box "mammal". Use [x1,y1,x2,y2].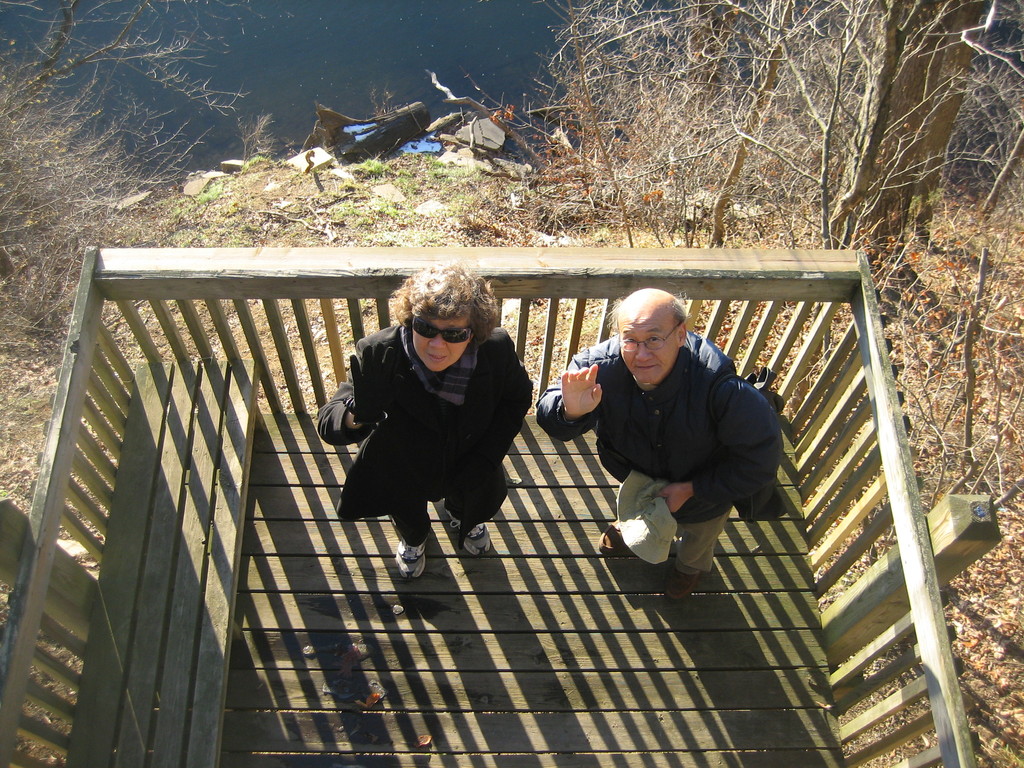
[319,260,533,579].
